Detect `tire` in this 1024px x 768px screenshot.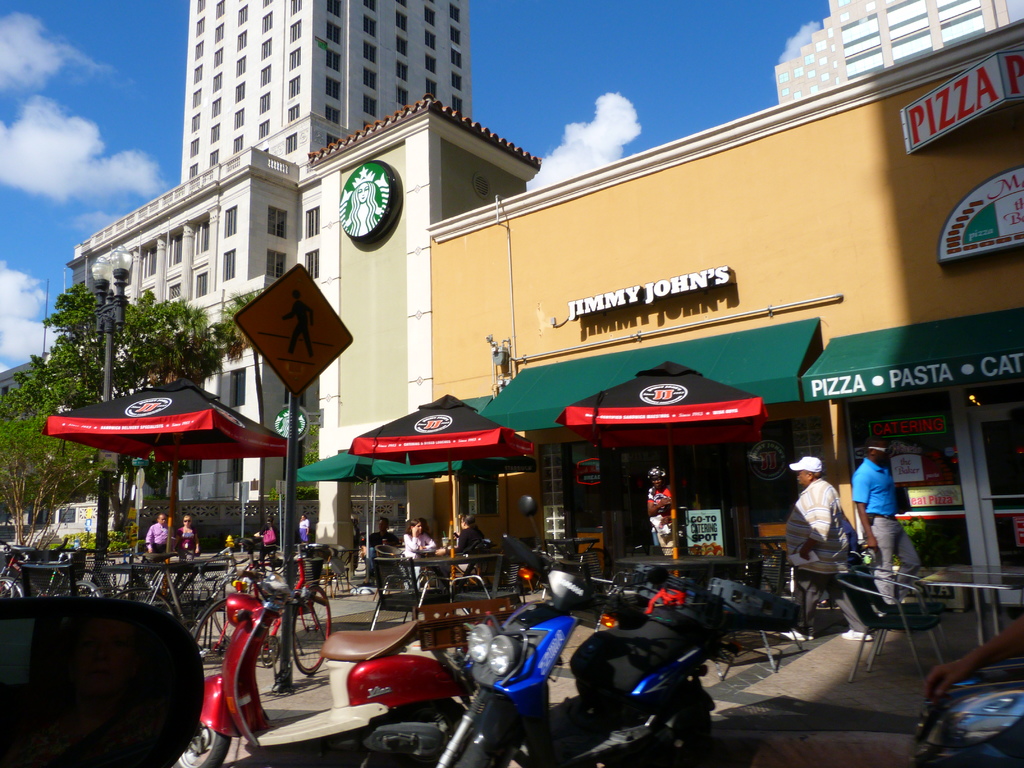
Detection: (404,701,468,735).
